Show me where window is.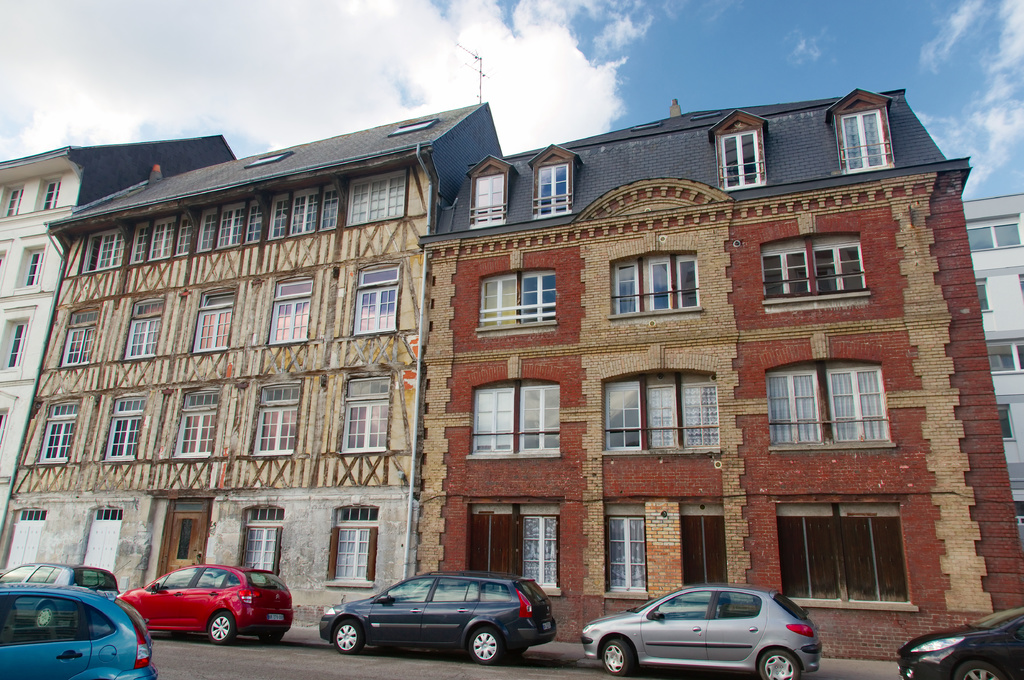
window is at [1013, 510, 1023, 553].
